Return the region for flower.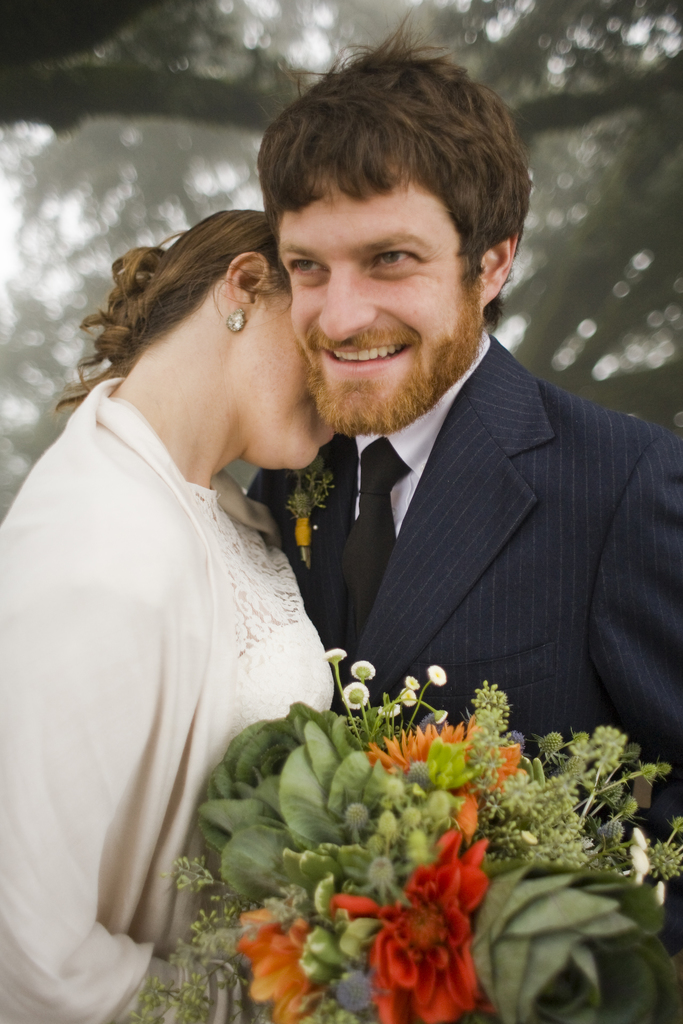
box=[321, 829, 505, 1023].
